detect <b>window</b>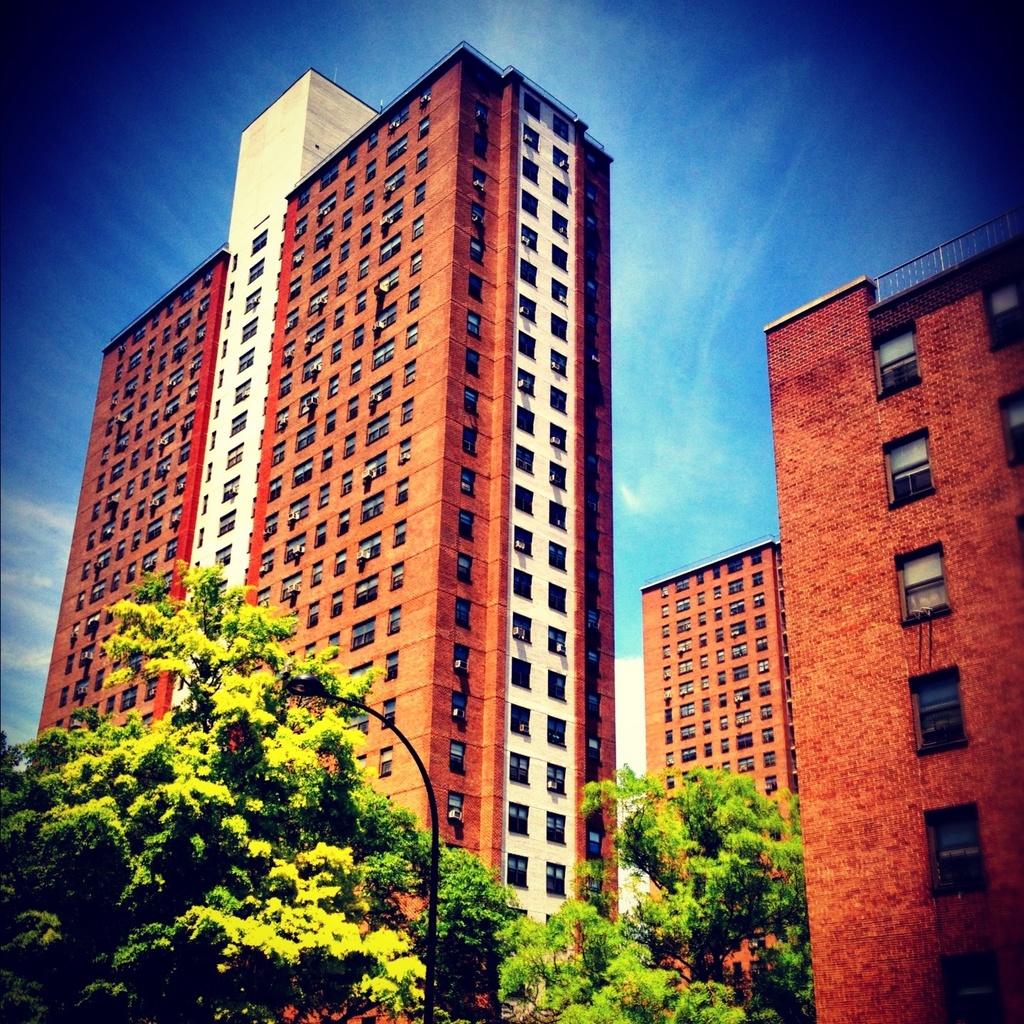
(253, 228, 270, 253)
